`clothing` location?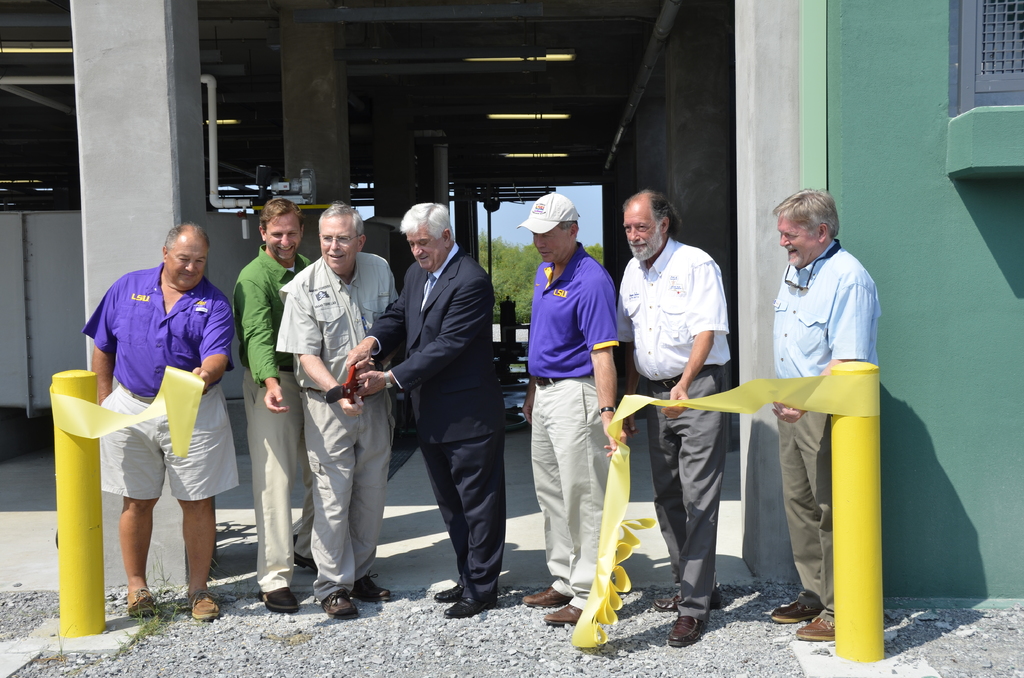
(x1=275, y1=248, x2=394, y2=588)
